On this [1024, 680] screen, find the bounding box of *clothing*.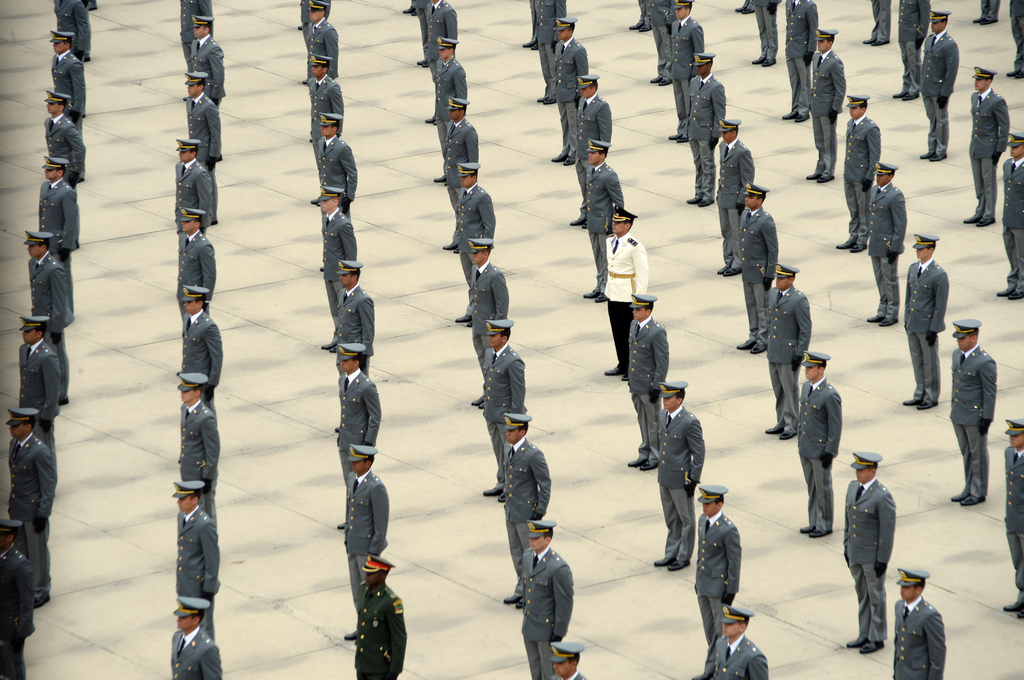
Bounding box: (left=716, top=636, right=769, bottom=679).
